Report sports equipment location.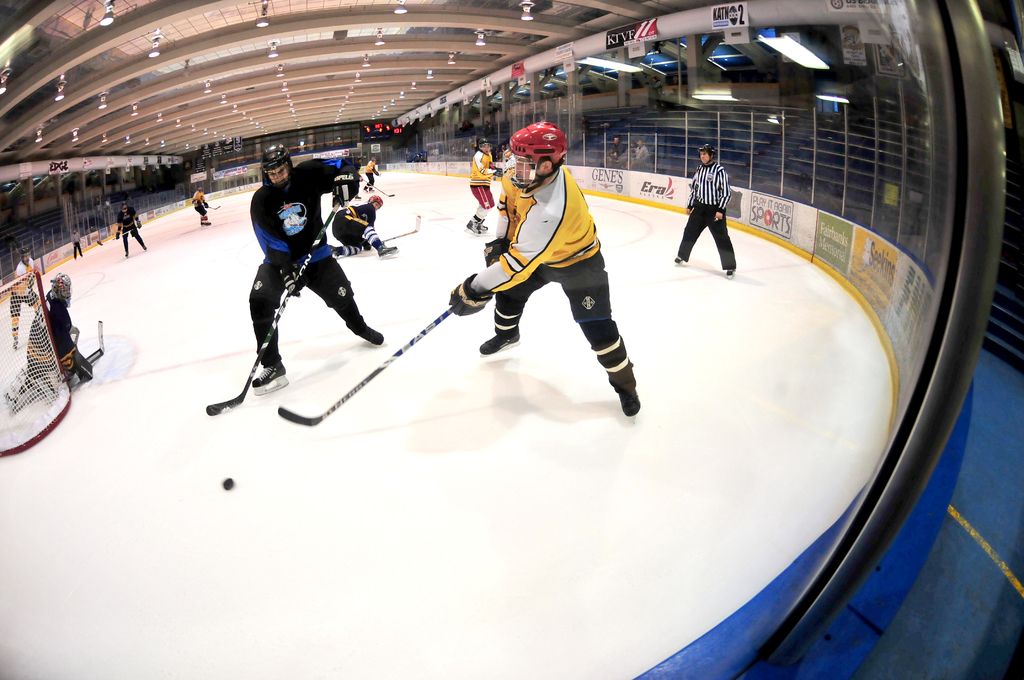
Report: x1=355, y1=324, x2=385, y2=346.
